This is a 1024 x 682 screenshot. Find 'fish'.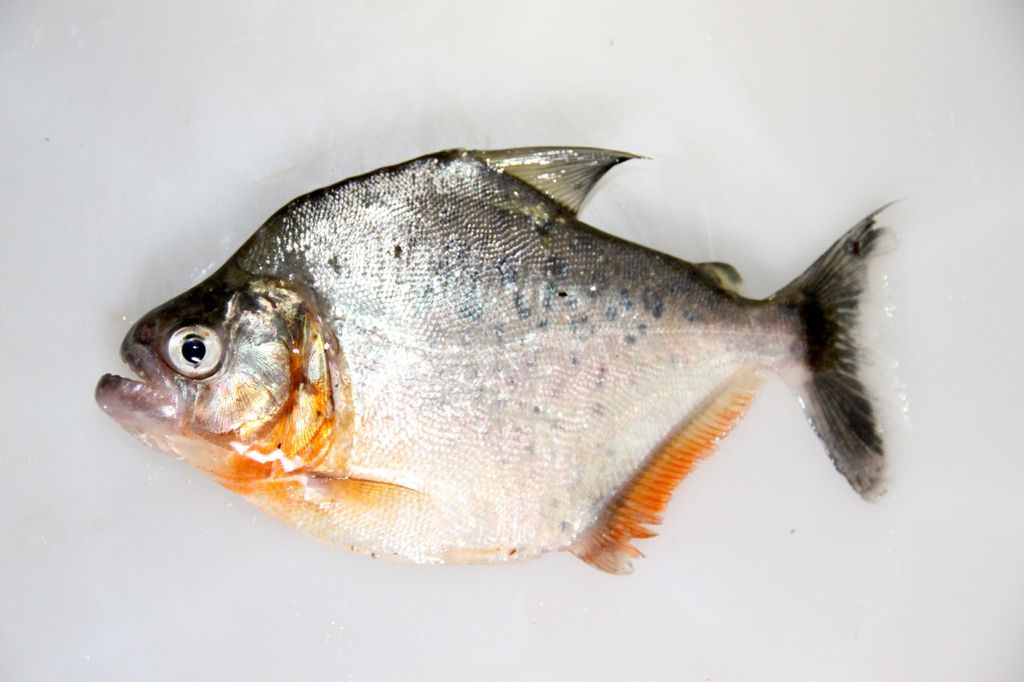
Bounding box: crop(120, 166, 877, 597).
